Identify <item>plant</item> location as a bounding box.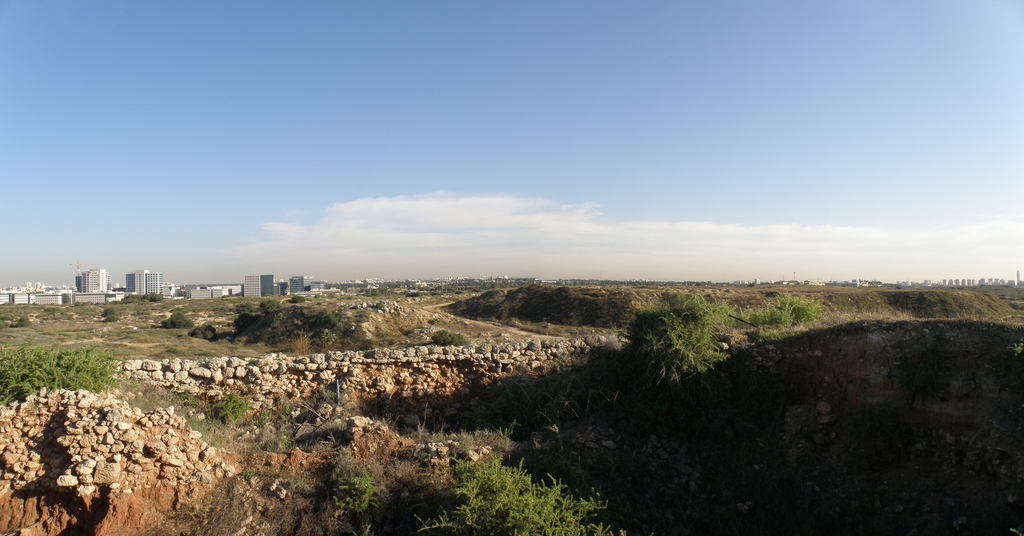
bbox=(189, 417, 228, 451).
